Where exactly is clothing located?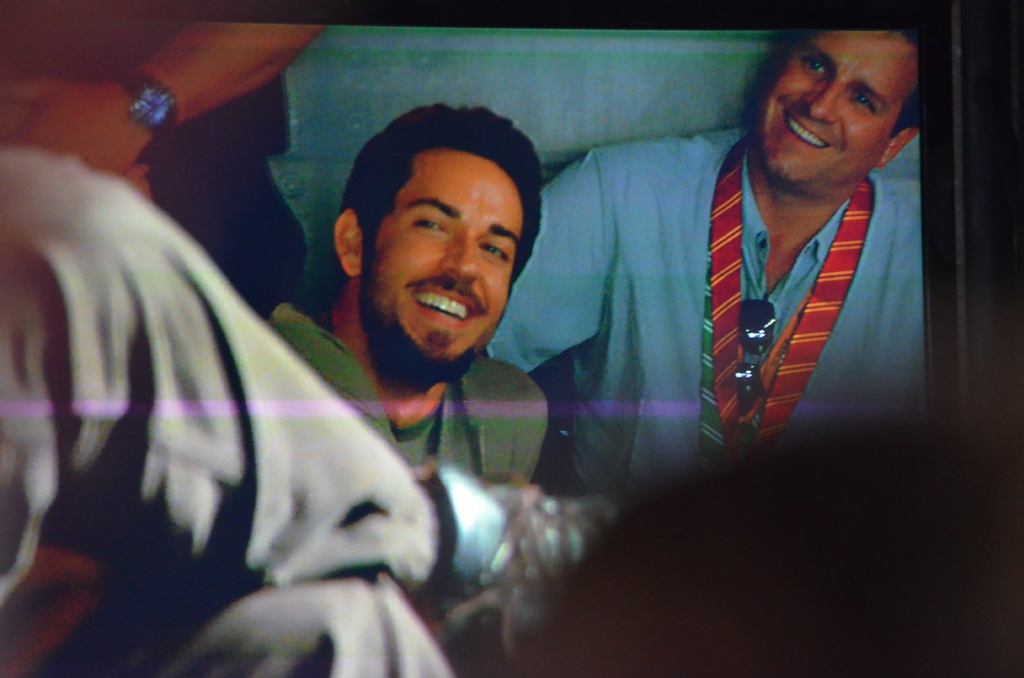
Its bounding box is [2, 8, 318, 326].
